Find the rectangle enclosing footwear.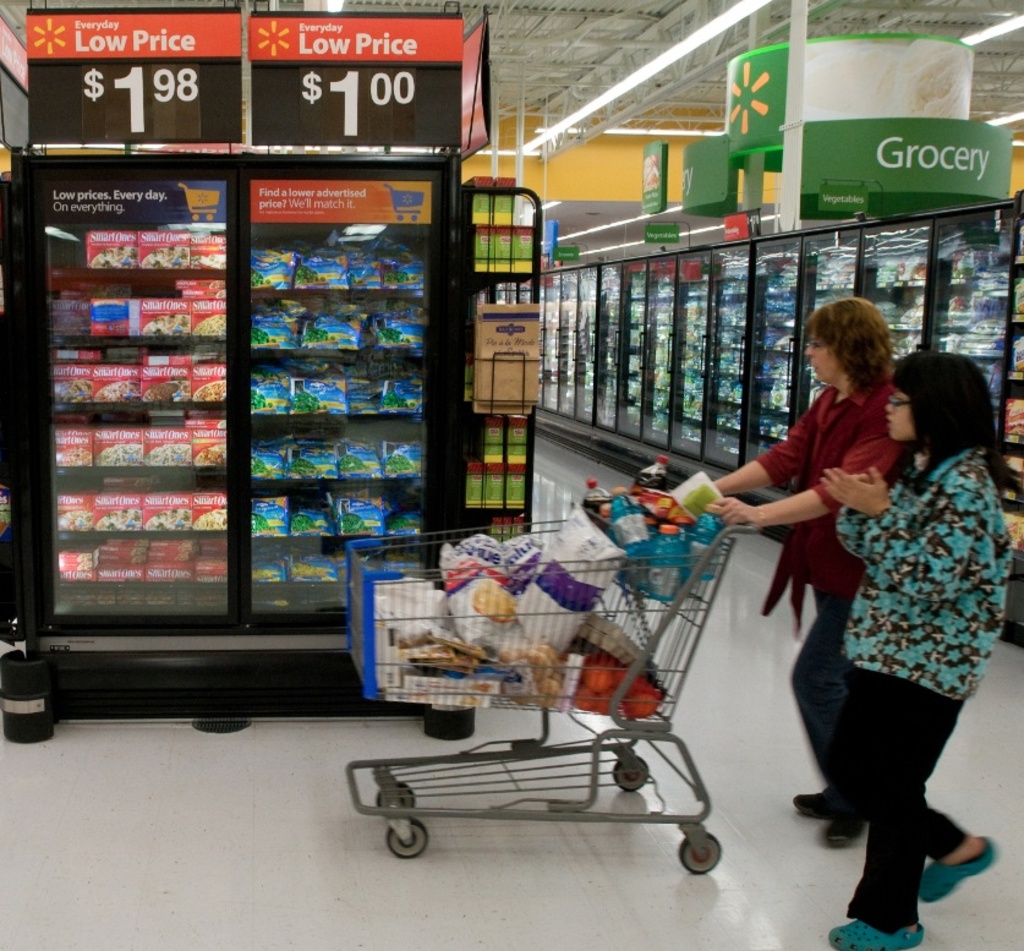
788/796/834/813.
